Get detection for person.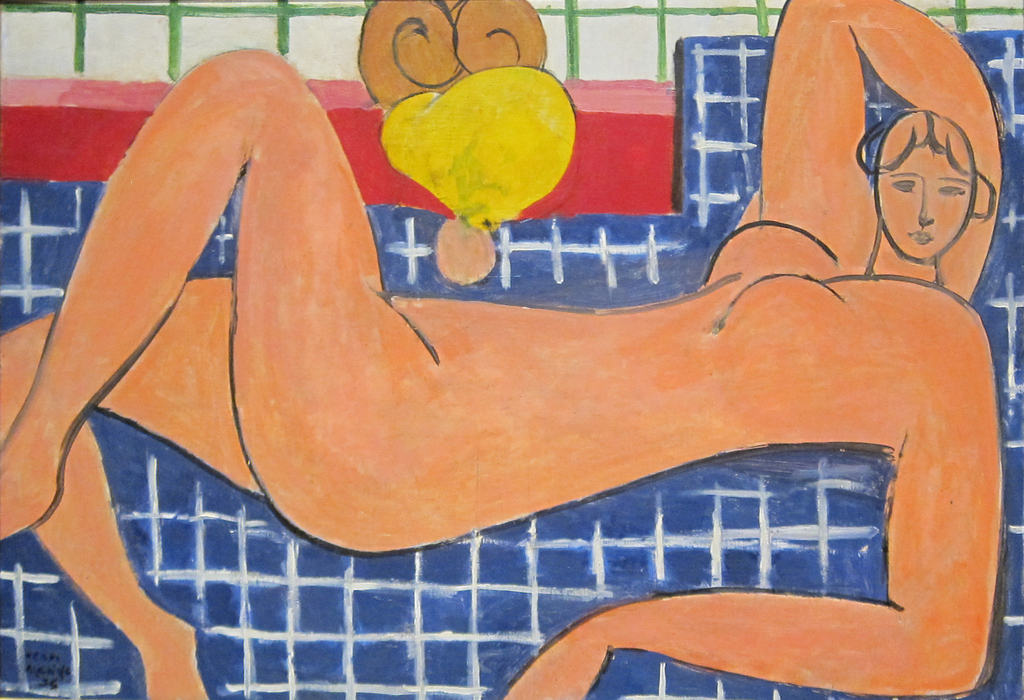
Detection: 0:0:1003:699.
